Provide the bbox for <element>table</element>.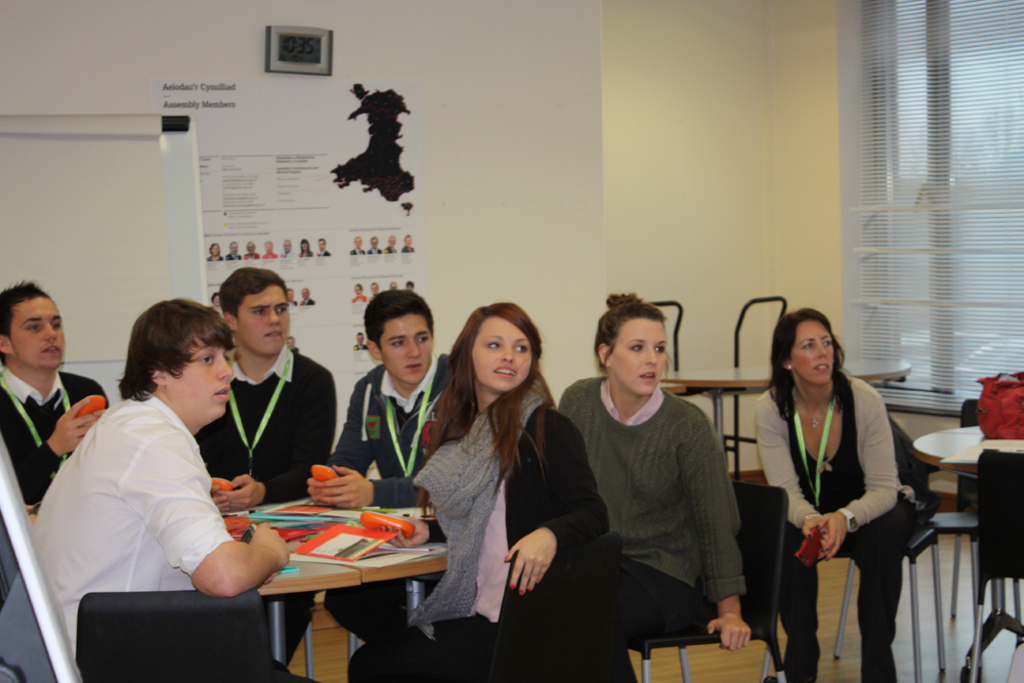
<box>367,540,451,628</box>.
